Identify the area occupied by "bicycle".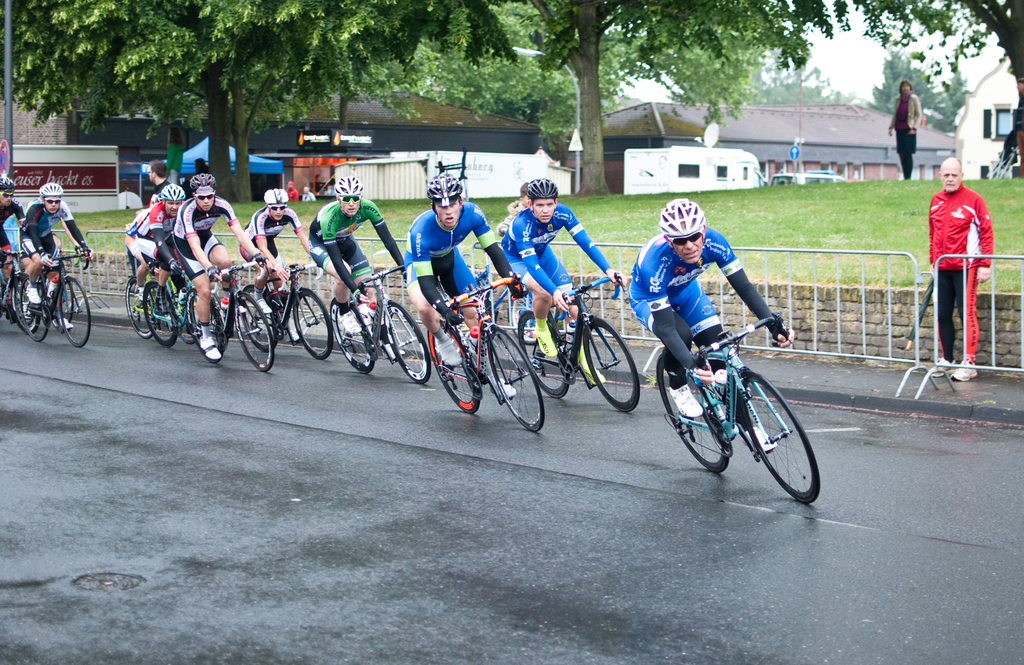
Area: <region>512, 274, 636, 410</region>.
